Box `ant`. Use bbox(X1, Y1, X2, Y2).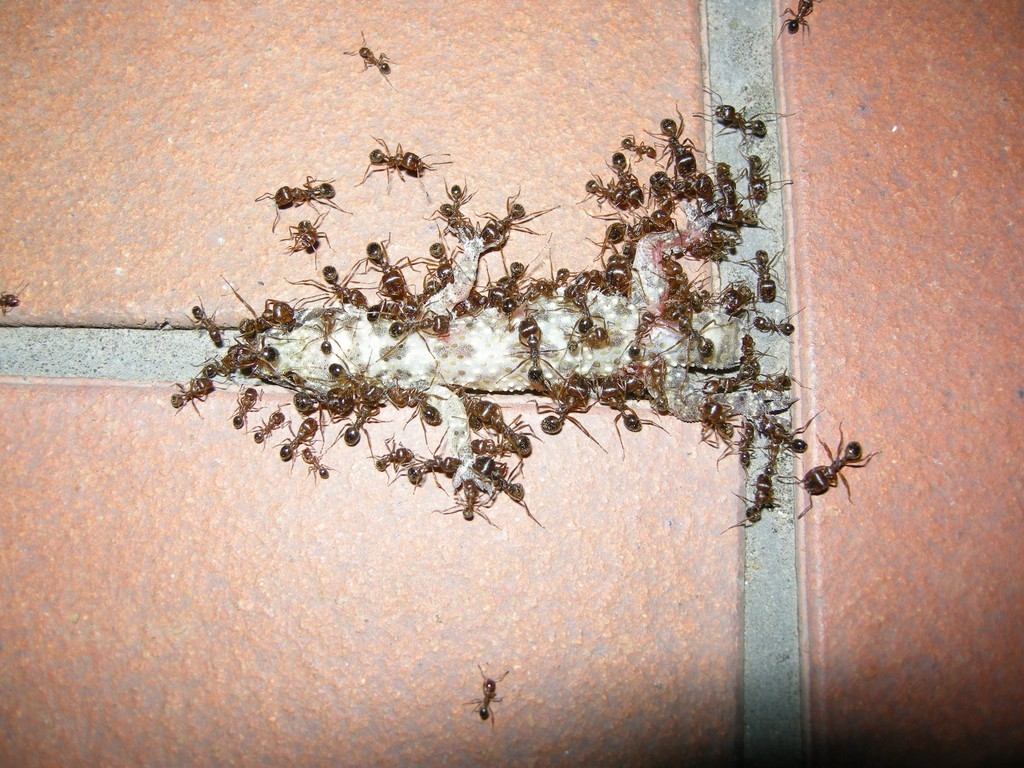
bbox(460, 657, 509, 731).
